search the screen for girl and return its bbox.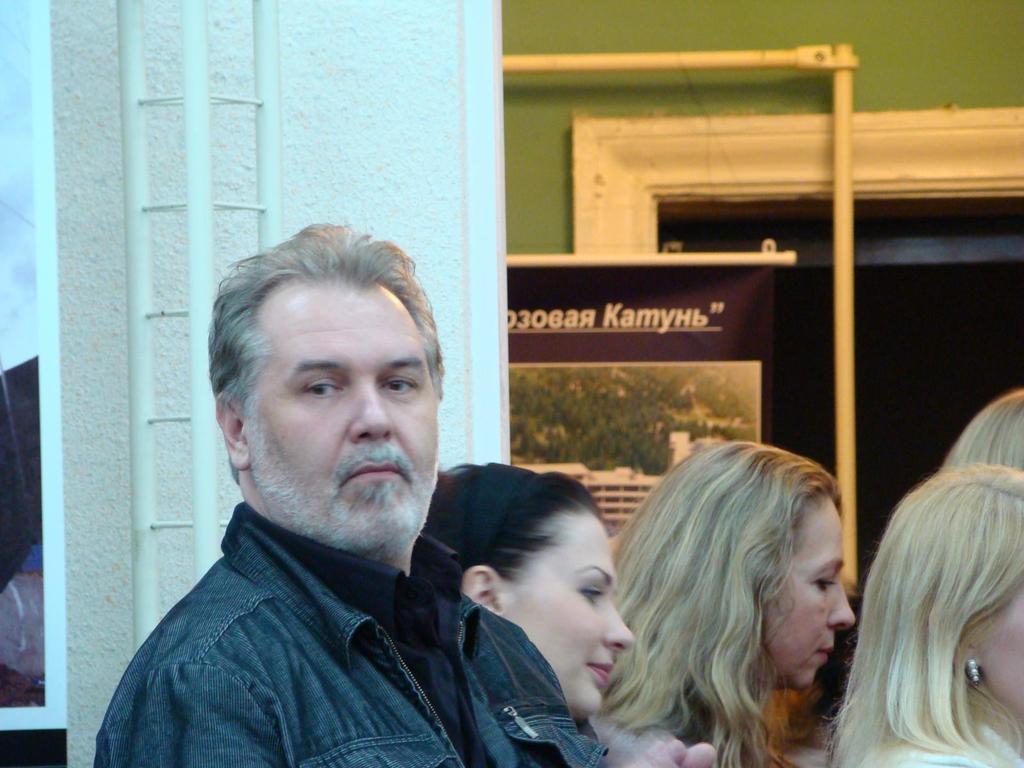
Found: 604:445:855:767.
